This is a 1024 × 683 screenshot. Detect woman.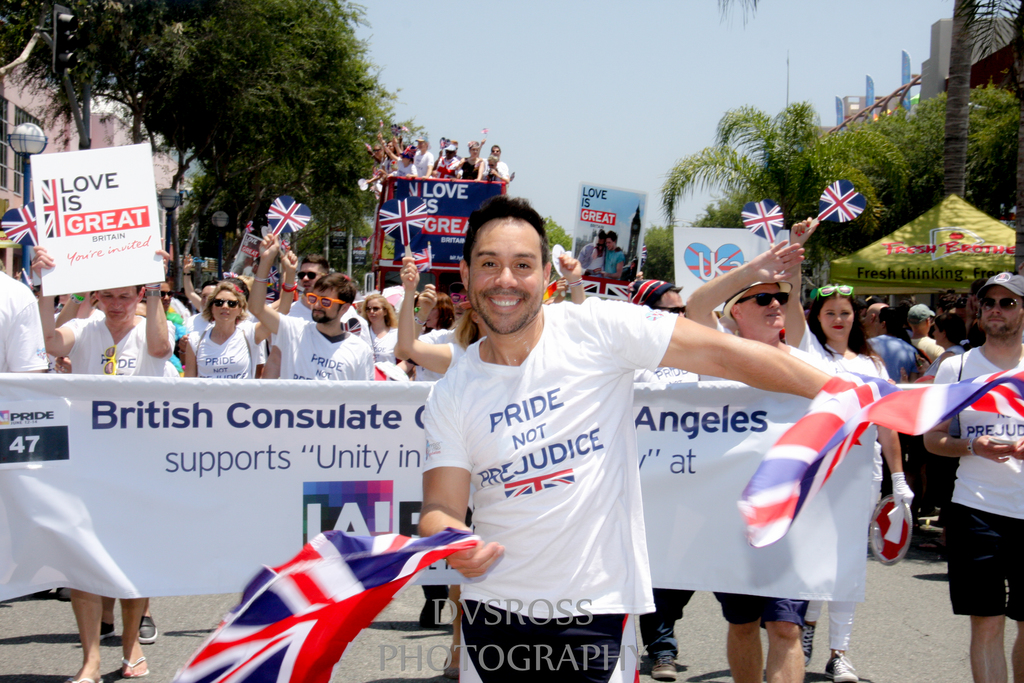
420/287/456/333.
